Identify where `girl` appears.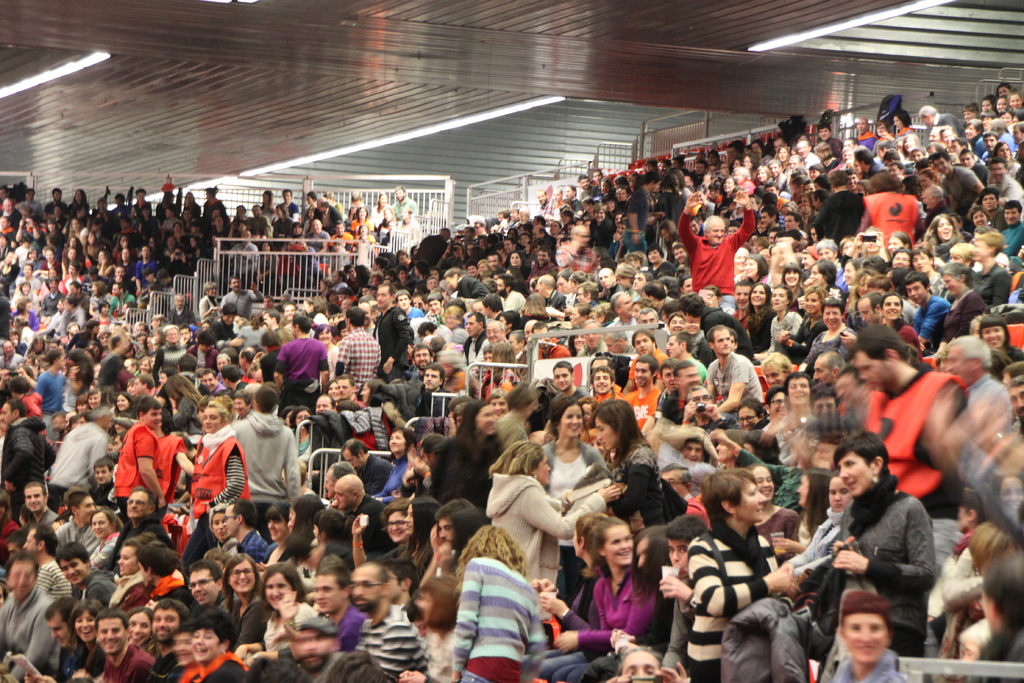
Appears at 879,293,918,353.
